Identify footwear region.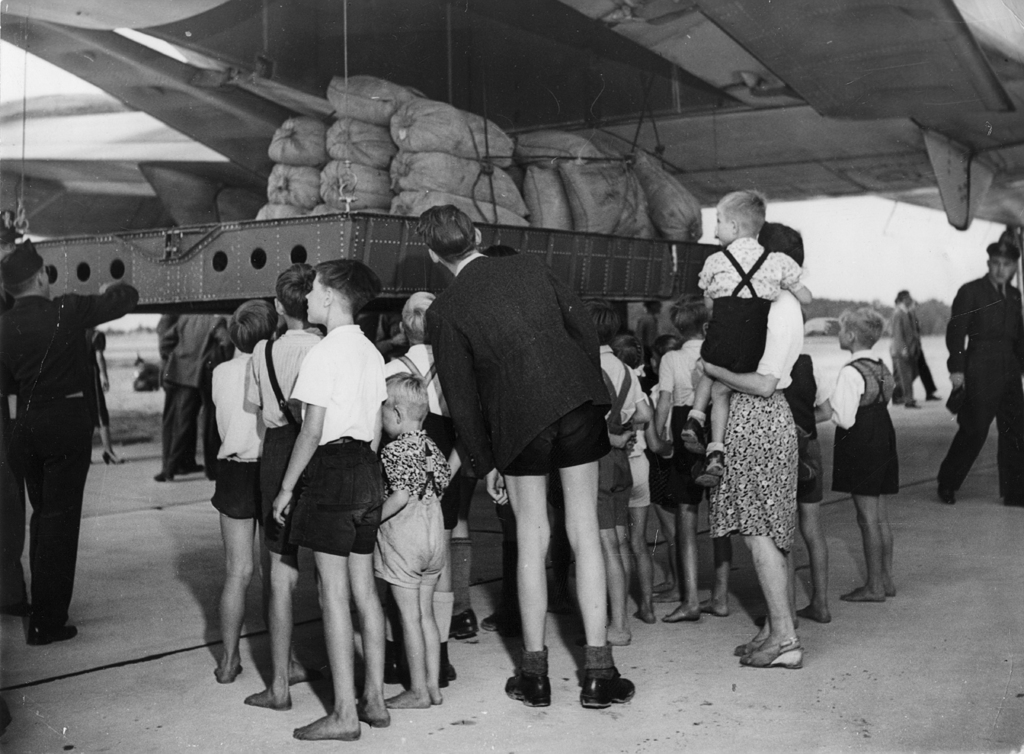
Region: (x1=504, y1=673, x2=550, y2=710).
